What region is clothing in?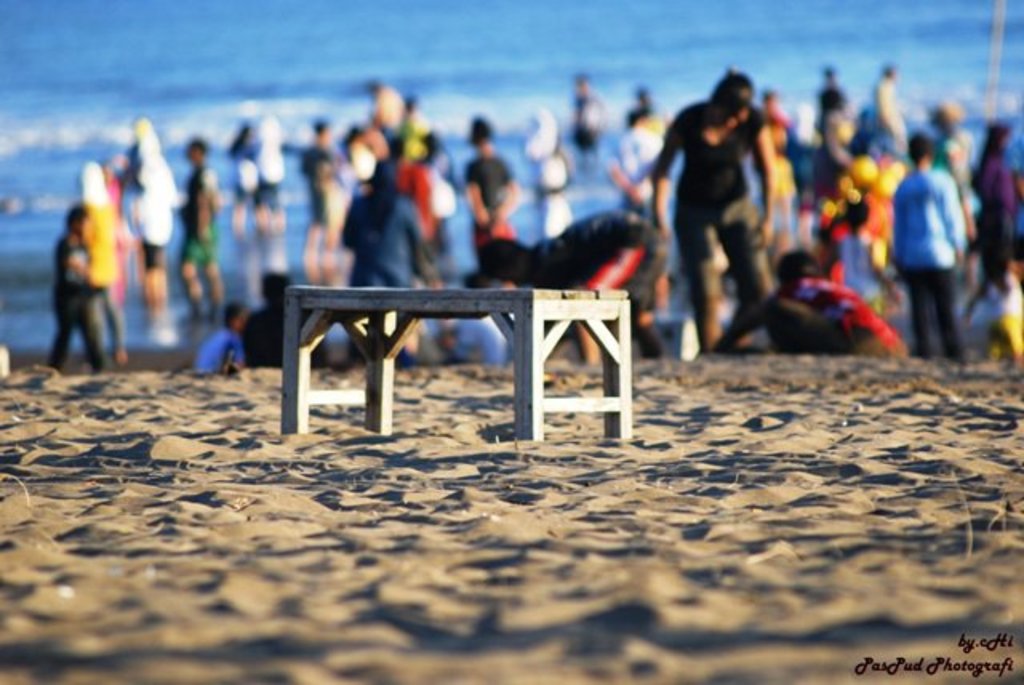
[462,152,512,253].
